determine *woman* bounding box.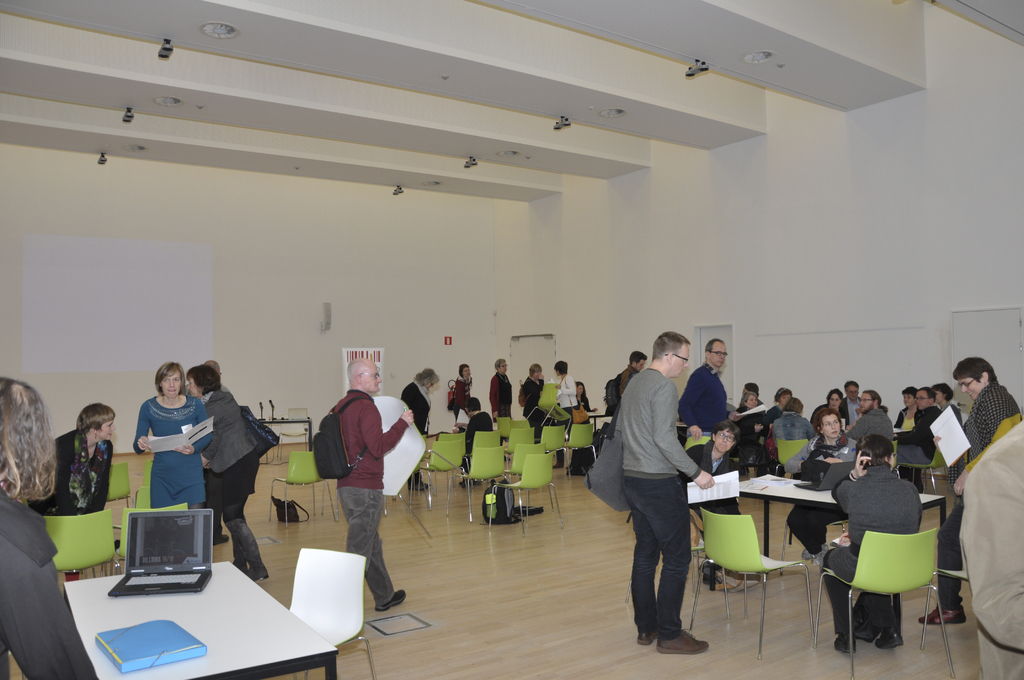
Determined: {"x1": 760, "y1": 385, "x2": 796, "y2": 437}.
